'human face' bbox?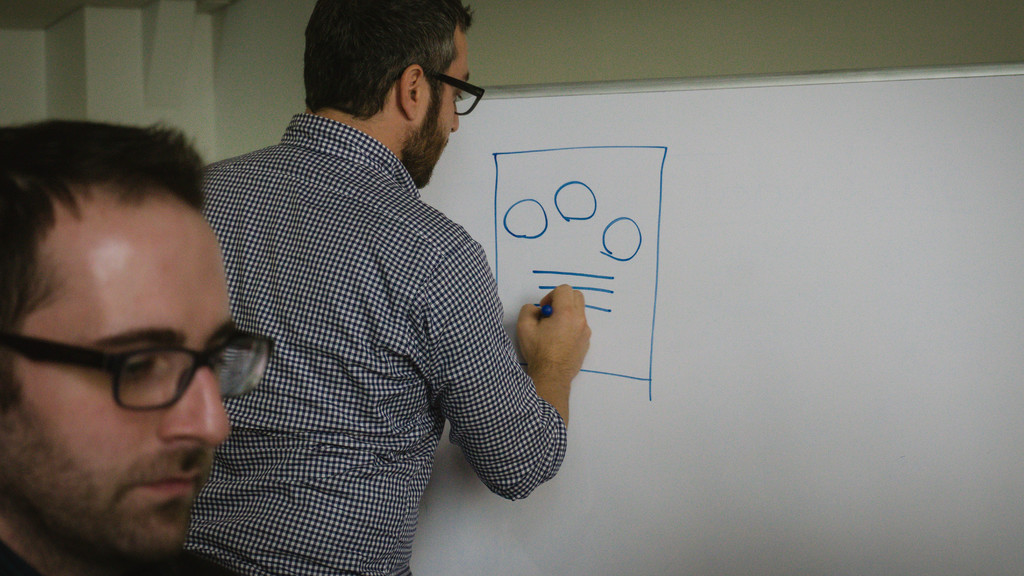
3, 188, 236, 573
